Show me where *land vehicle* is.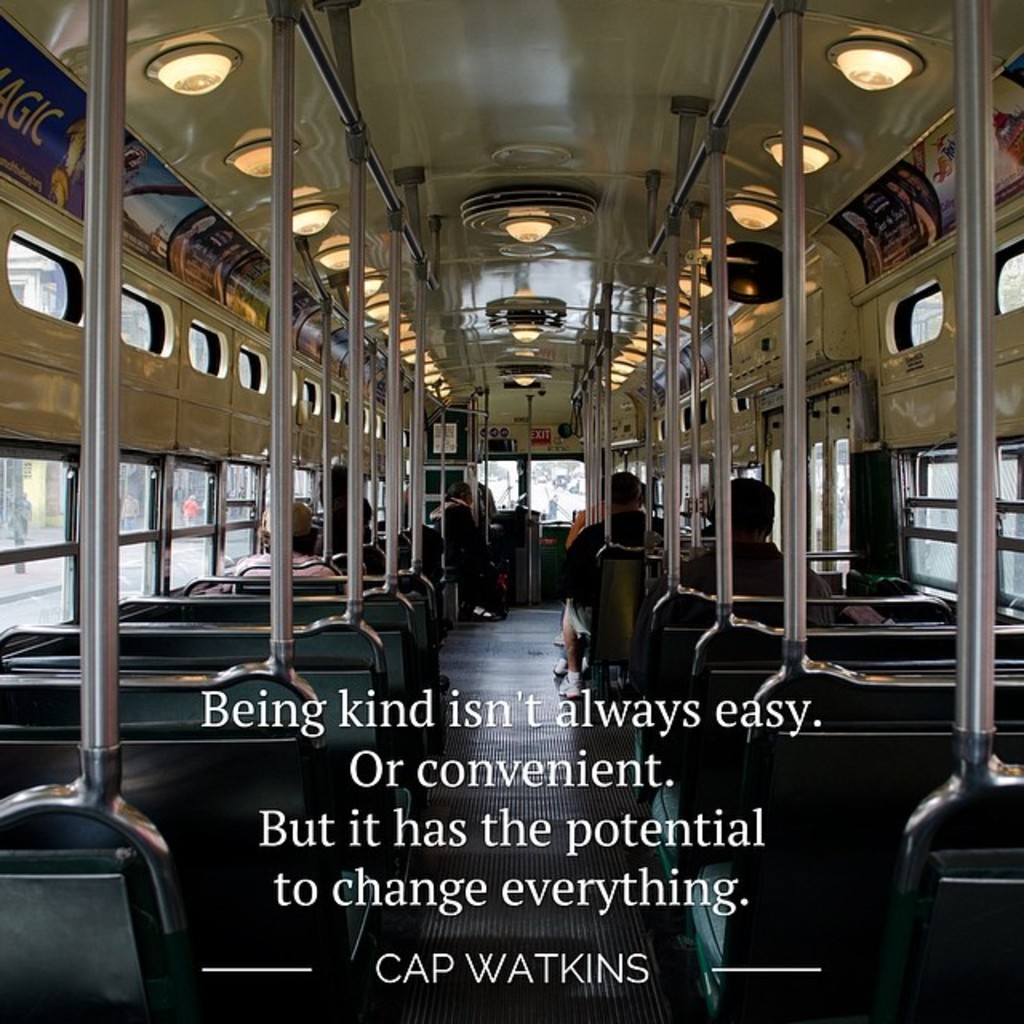
*land vehicle* is at 0:90:1023:984.
